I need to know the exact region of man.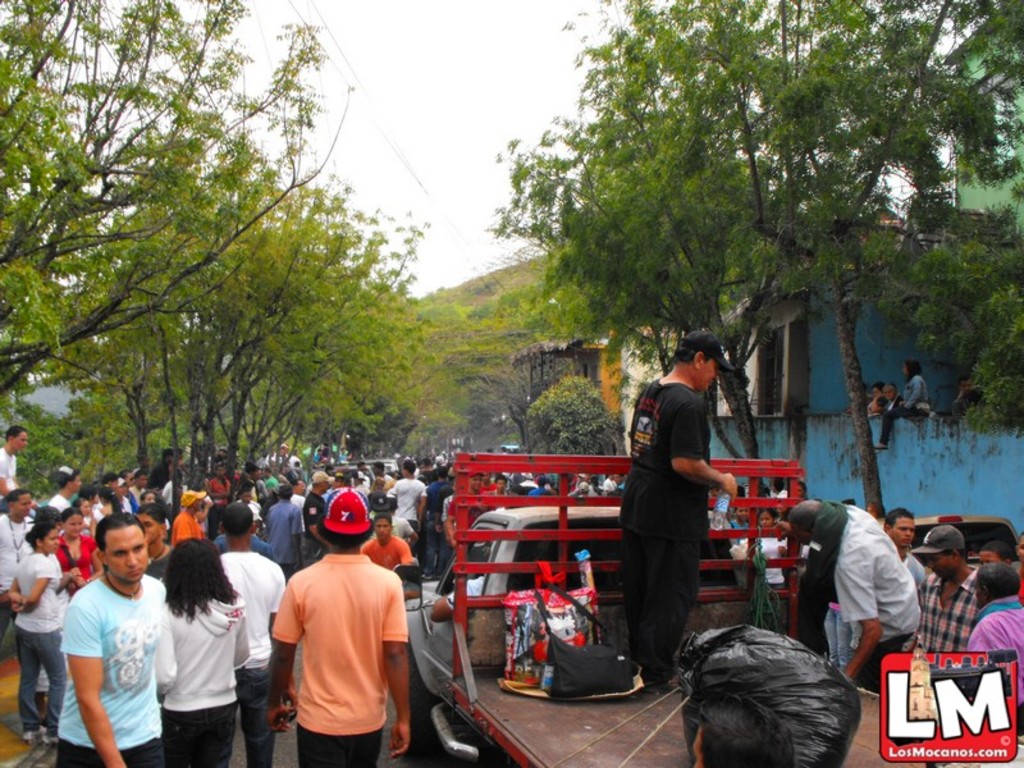
Region: pyautogui.locateOnScreen(961, 557, 1023, 746).
